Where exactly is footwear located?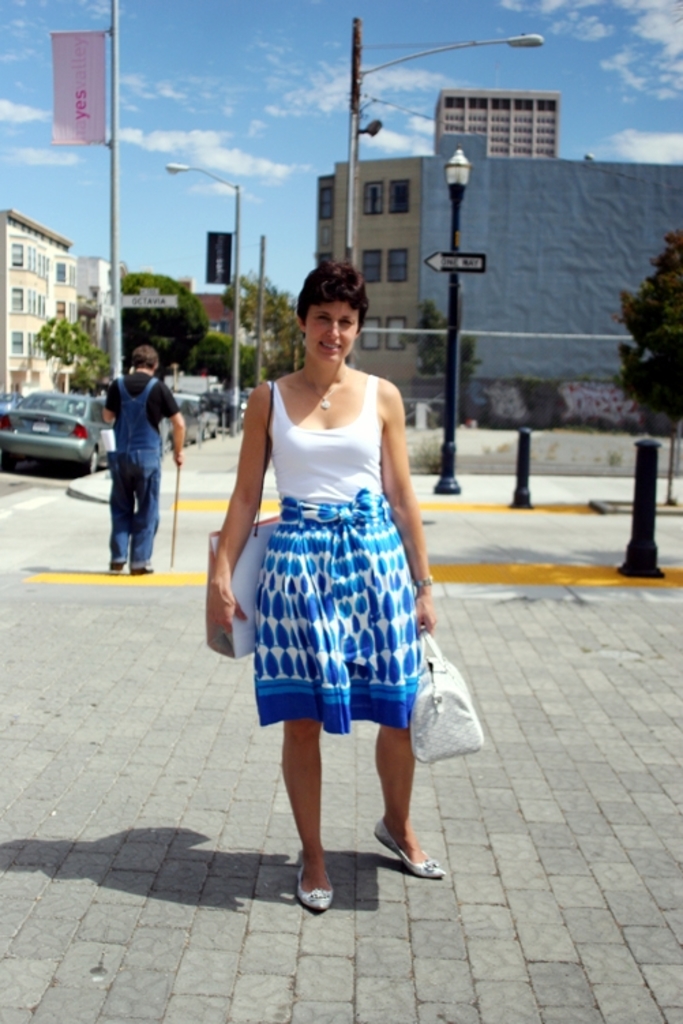
Its bounding box is [115,566,123,573].
